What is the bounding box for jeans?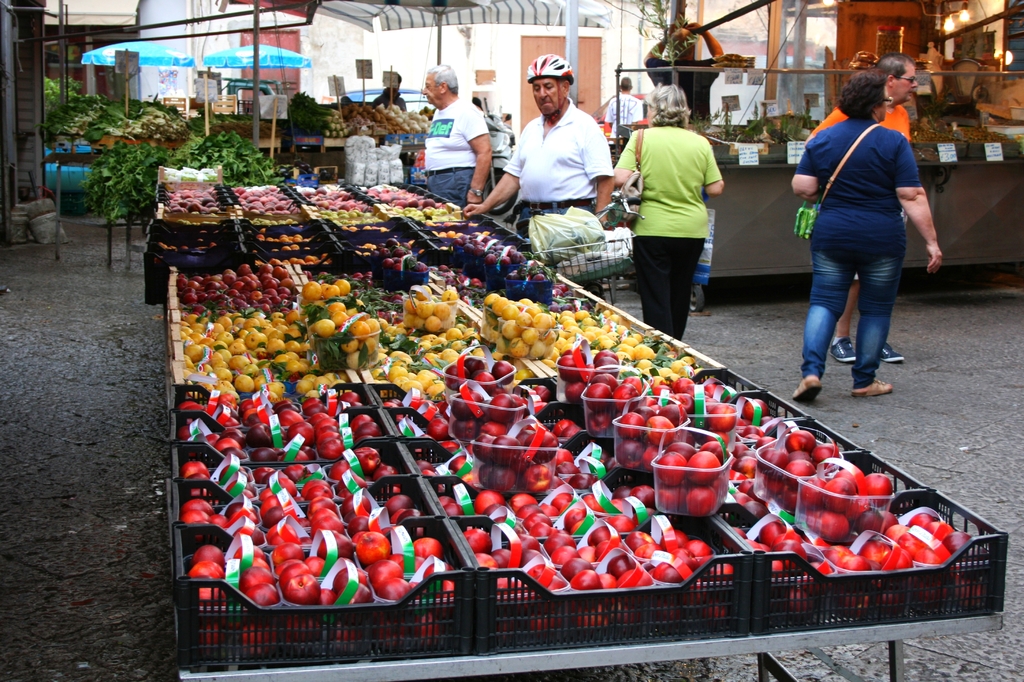
800 243 906 385.
